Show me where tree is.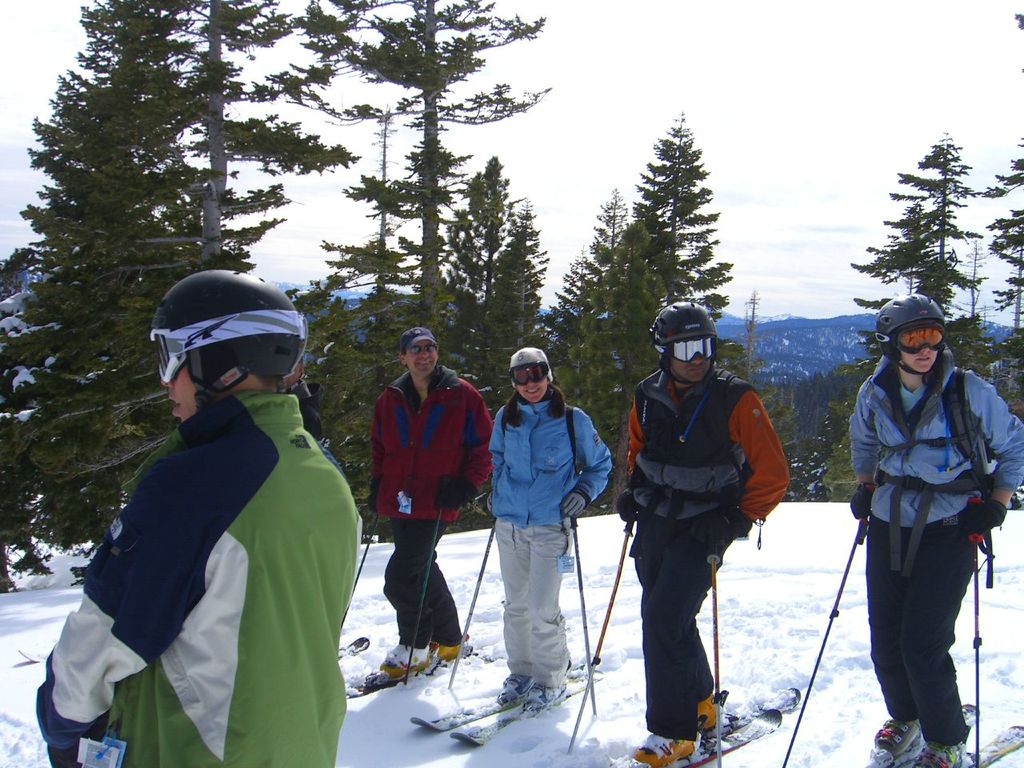
tree is at BBox(487, 198, 549, 369).
